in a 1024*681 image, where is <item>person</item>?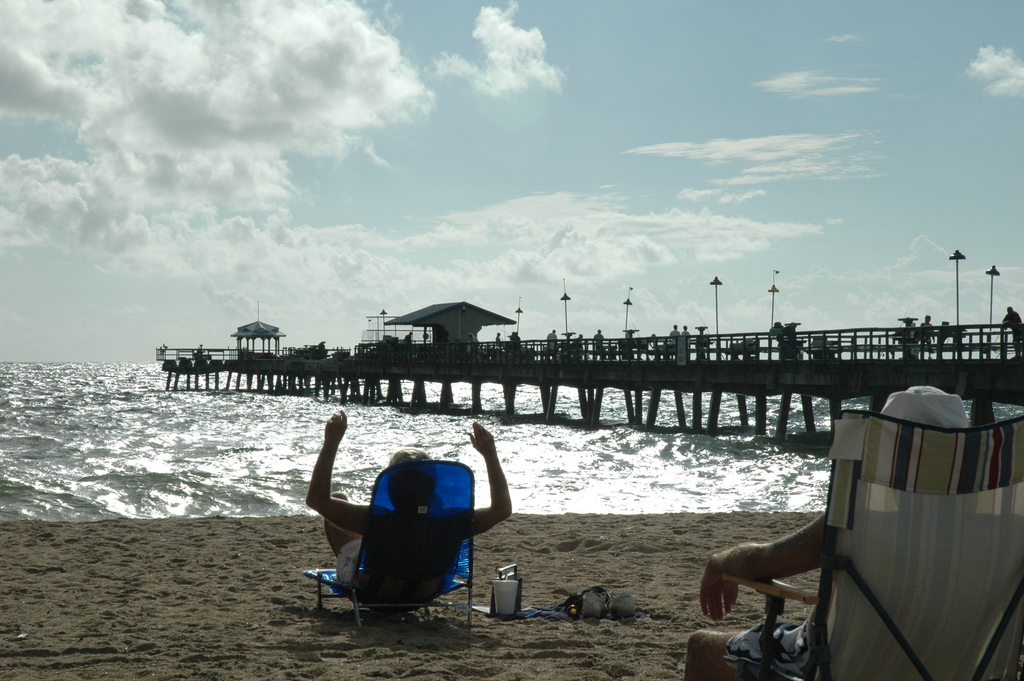
box=[466, 330, 482, 350].
